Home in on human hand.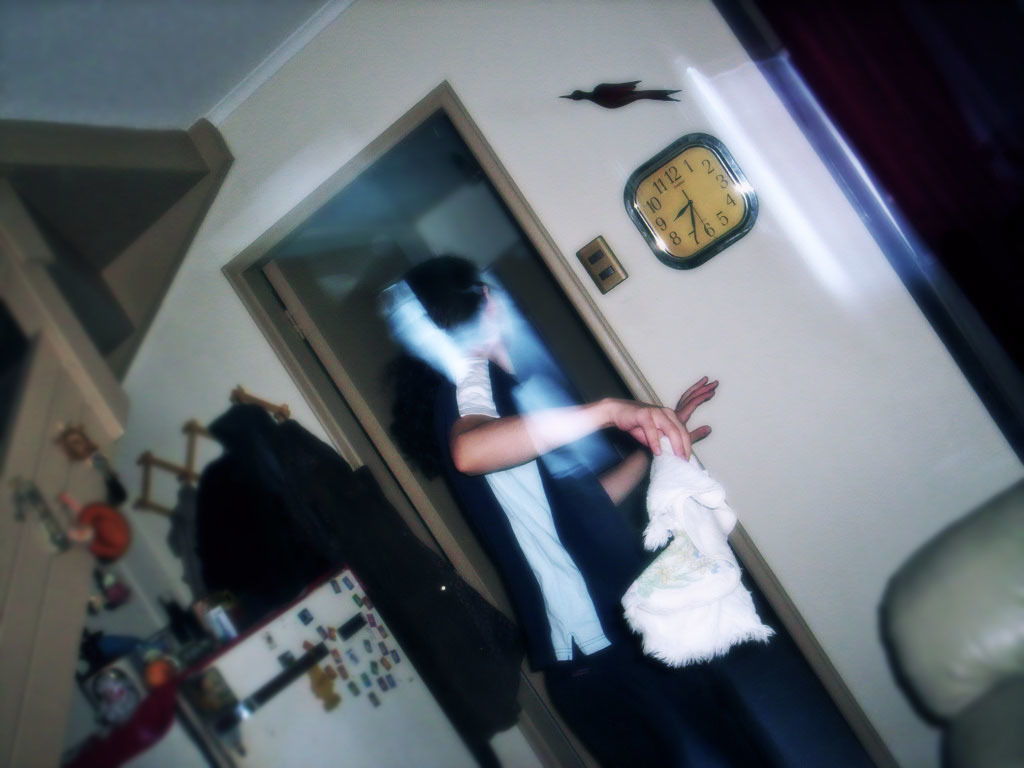
Homed in at [672, 373, 720, 447].
